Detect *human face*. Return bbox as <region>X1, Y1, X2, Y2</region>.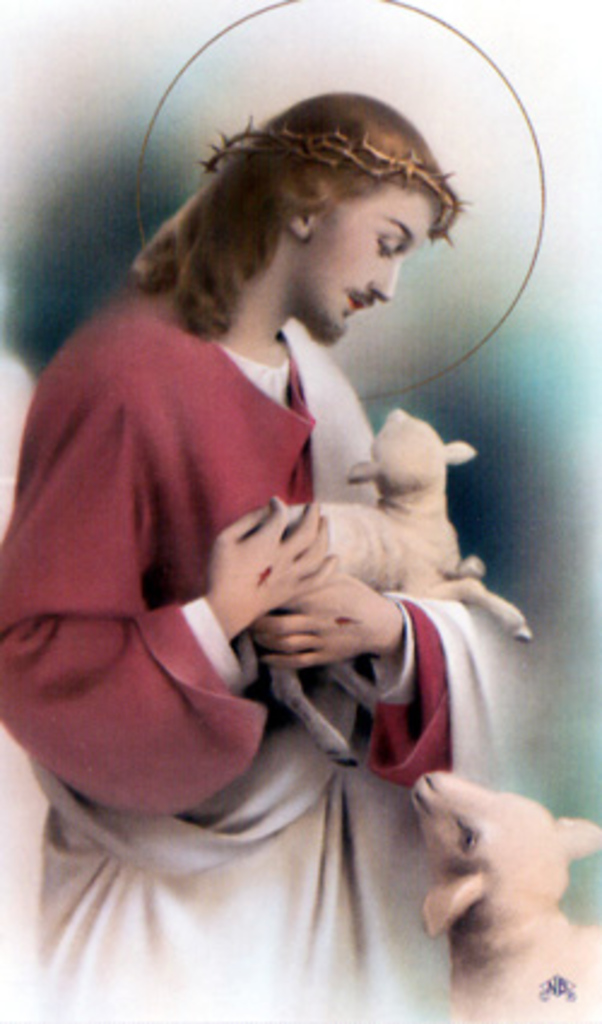
<region>287, 212, 433, 347</region>.
